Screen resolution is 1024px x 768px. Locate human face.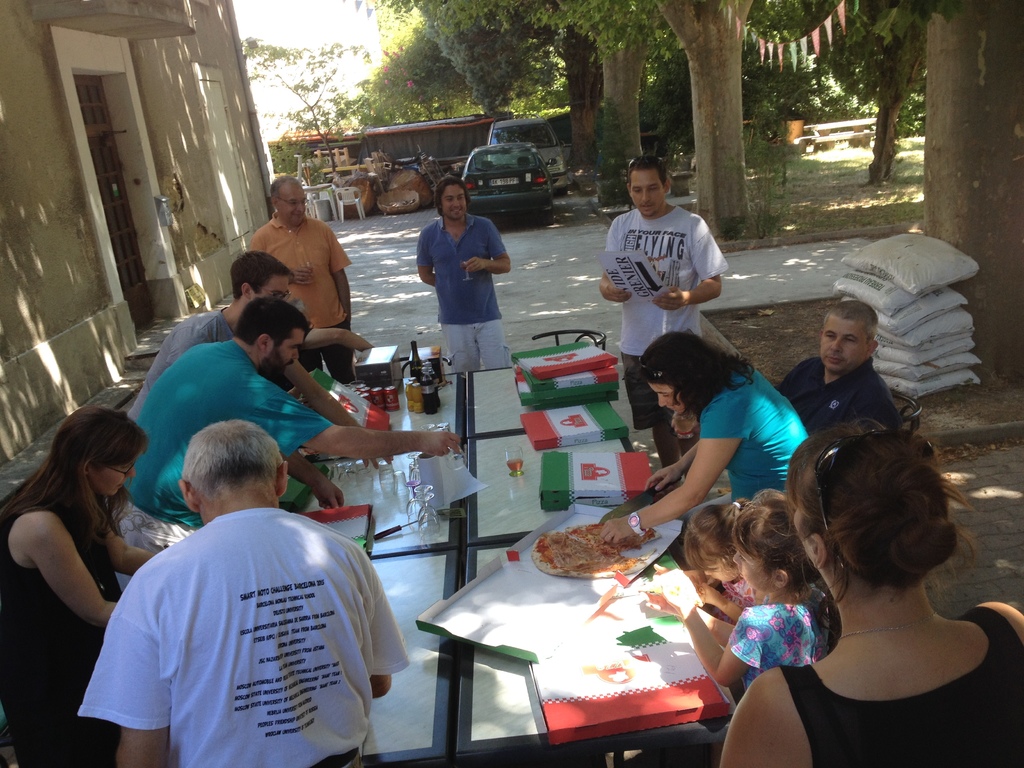
<bbox>820, 319, 871, 372</bbox>.
